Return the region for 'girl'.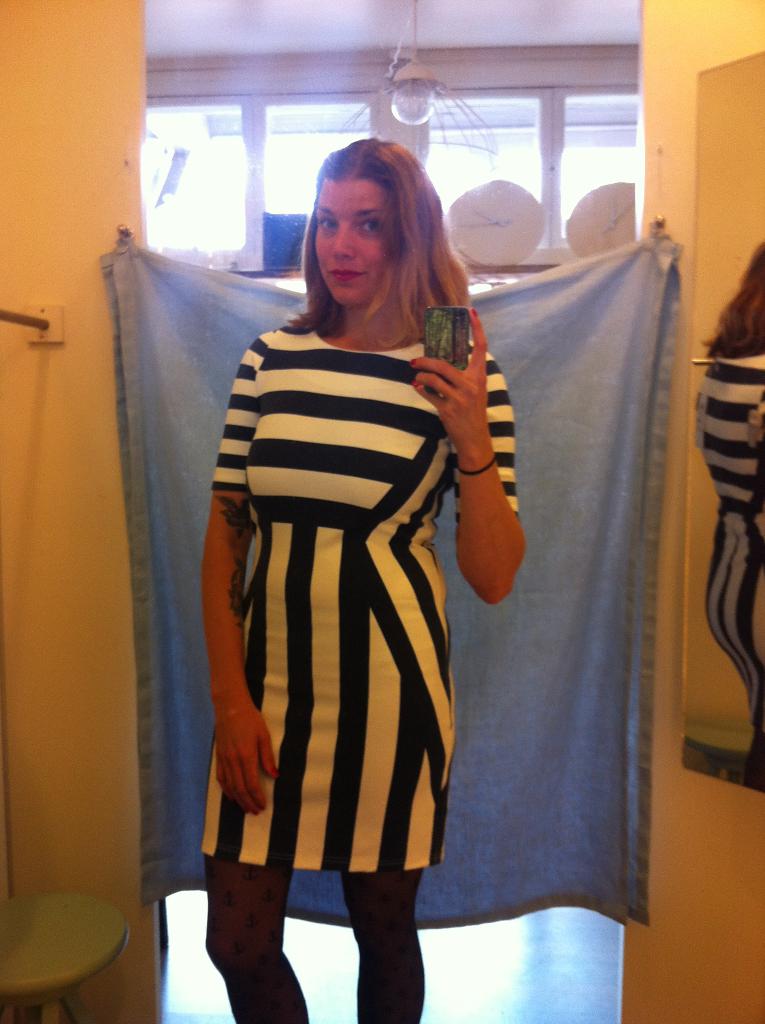
184,139,542,1018.
